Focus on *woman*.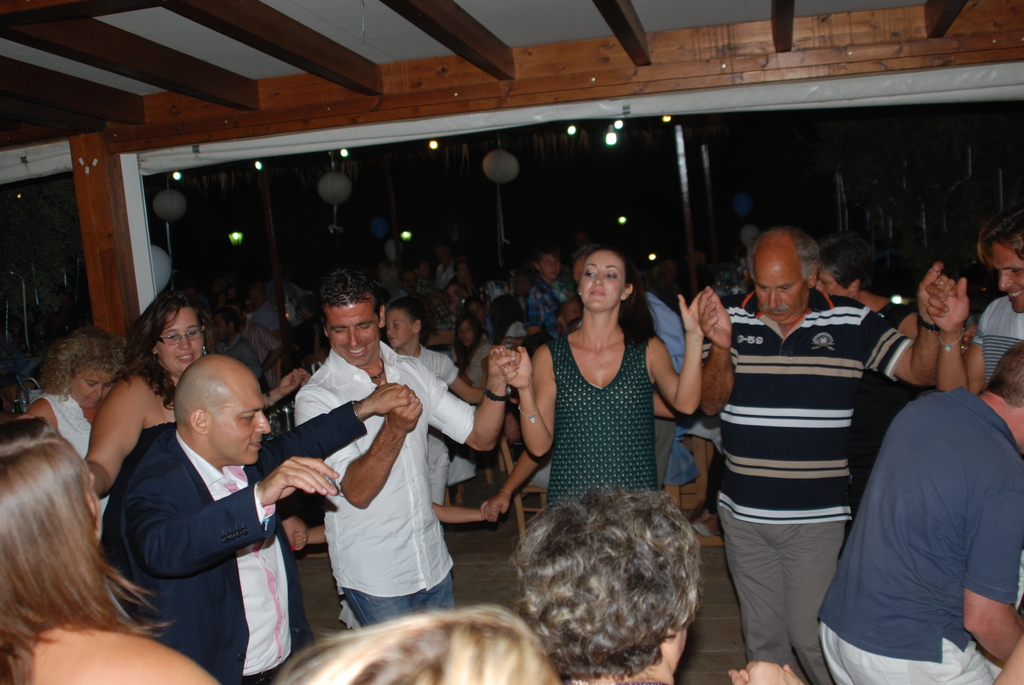
Focused at select_region(81, 292, 305, 502).
